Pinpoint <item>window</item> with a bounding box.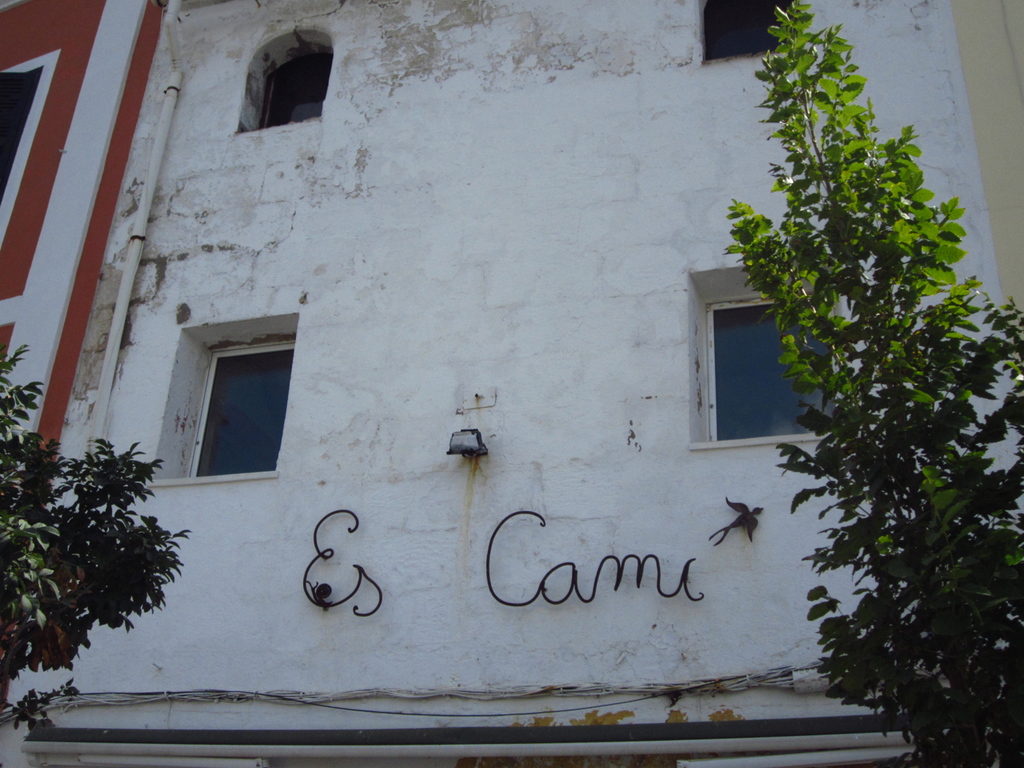
(705, 0, 802, 63).
